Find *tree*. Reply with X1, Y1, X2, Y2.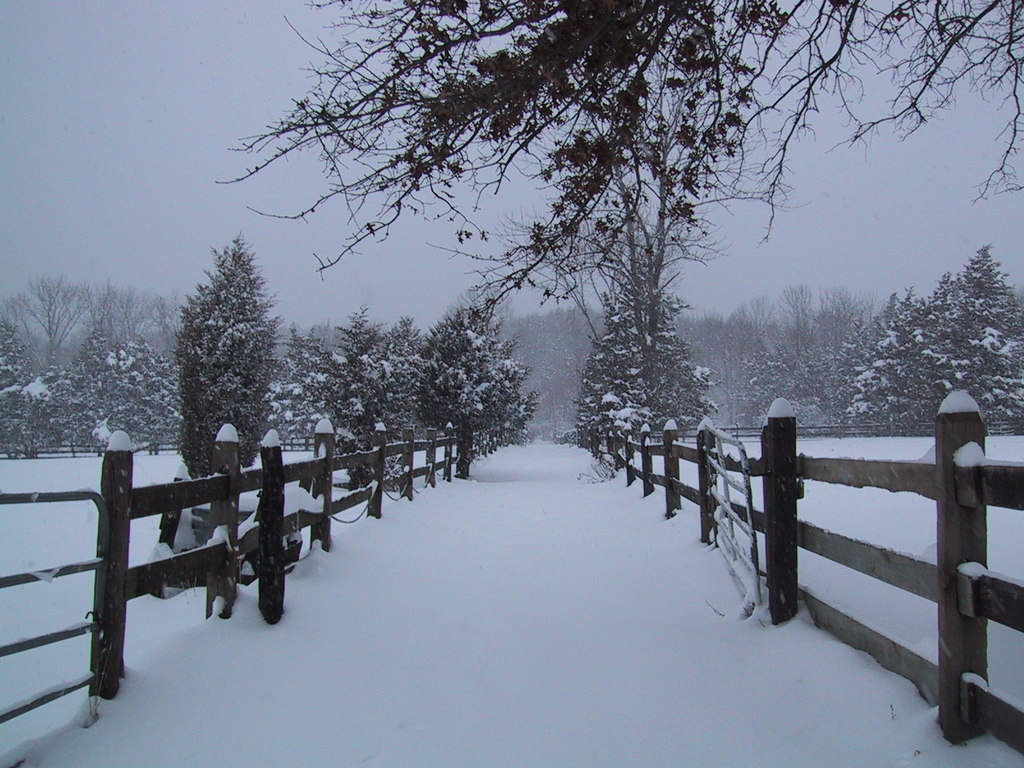
174, 230, 275, 483.
